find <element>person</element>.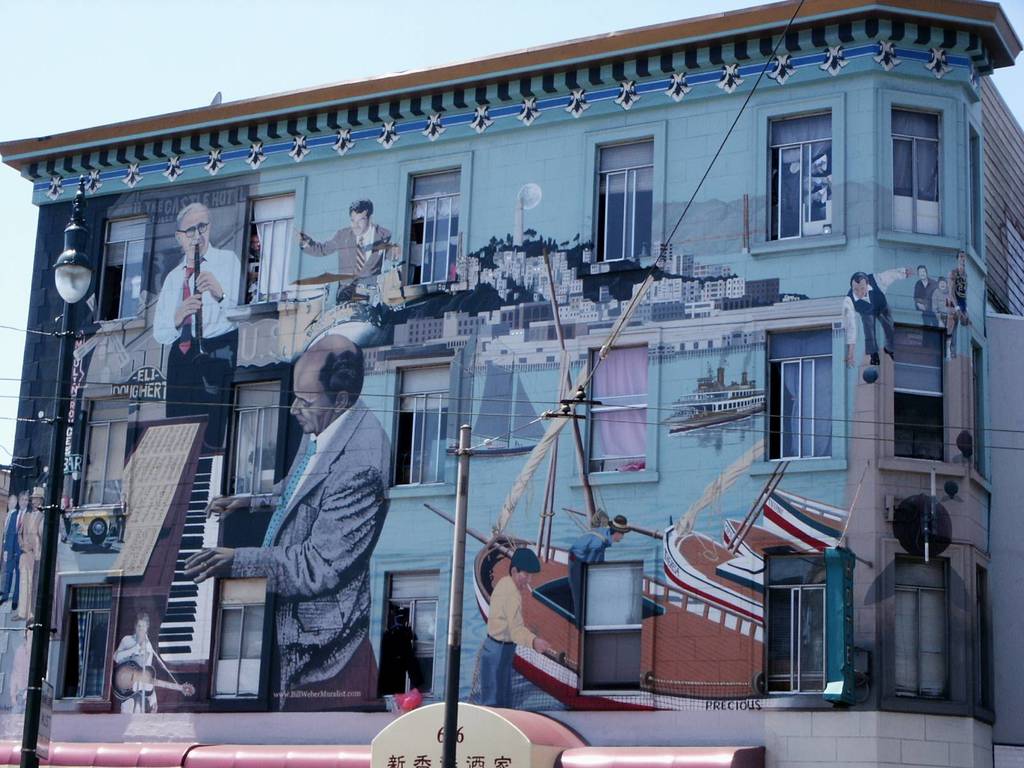
(x1=839, y1=268, x2=918, y2=371).
